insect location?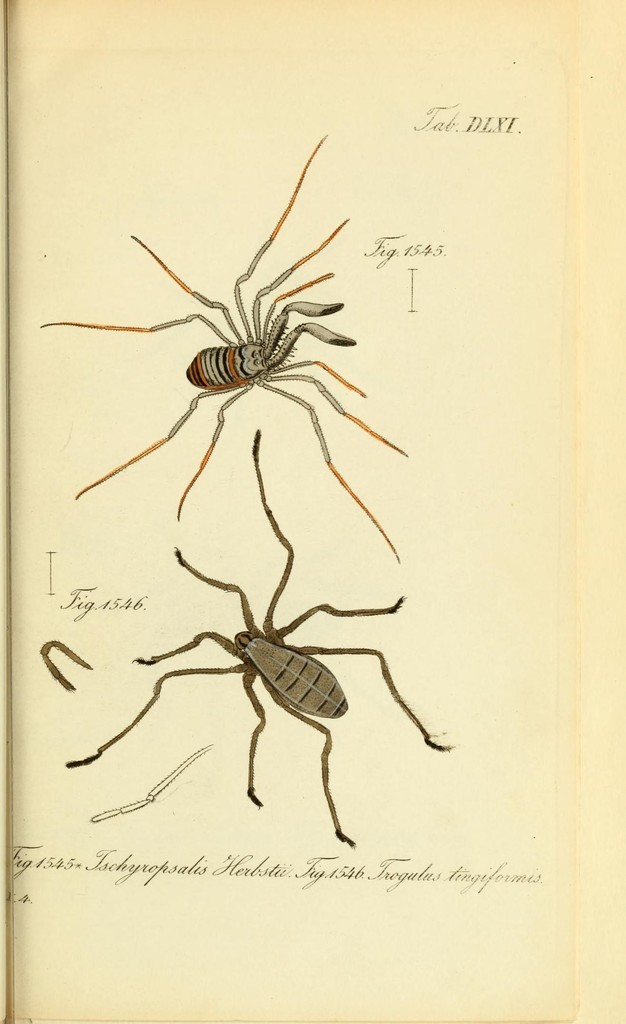
{"x1": 60, "y1": 428, "x2": 447, "y2": 837}
